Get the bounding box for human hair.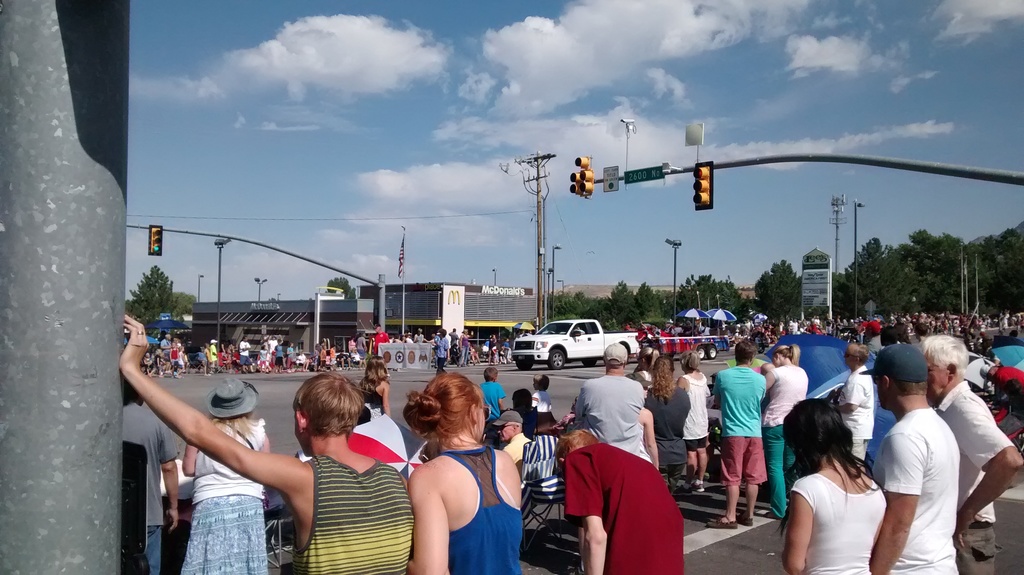
detection(799, 402, 867, 496).
